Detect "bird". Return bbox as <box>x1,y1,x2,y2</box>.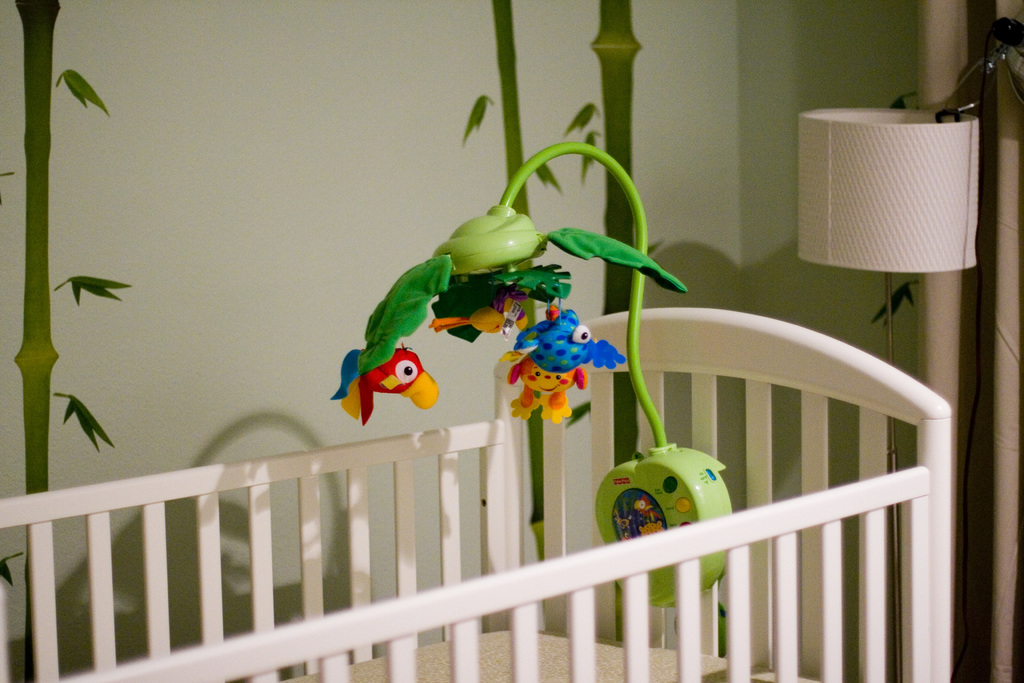
<box>420,300,530,343</box>.
